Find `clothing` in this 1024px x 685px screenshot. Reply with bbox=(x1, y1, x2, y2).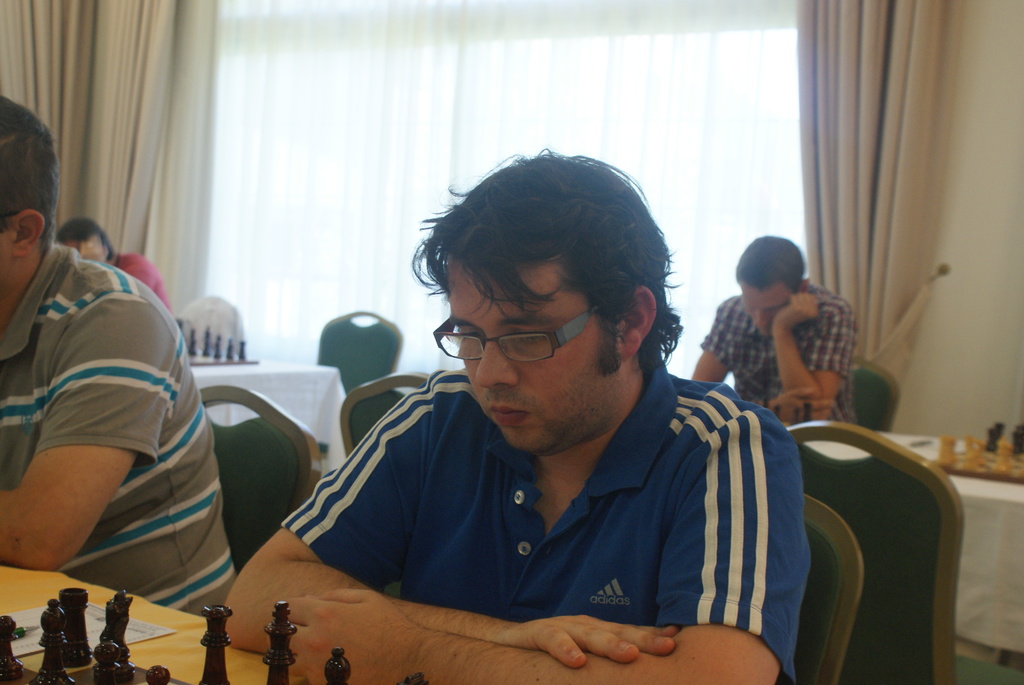
bbox=(237, 343, 816, 663).
